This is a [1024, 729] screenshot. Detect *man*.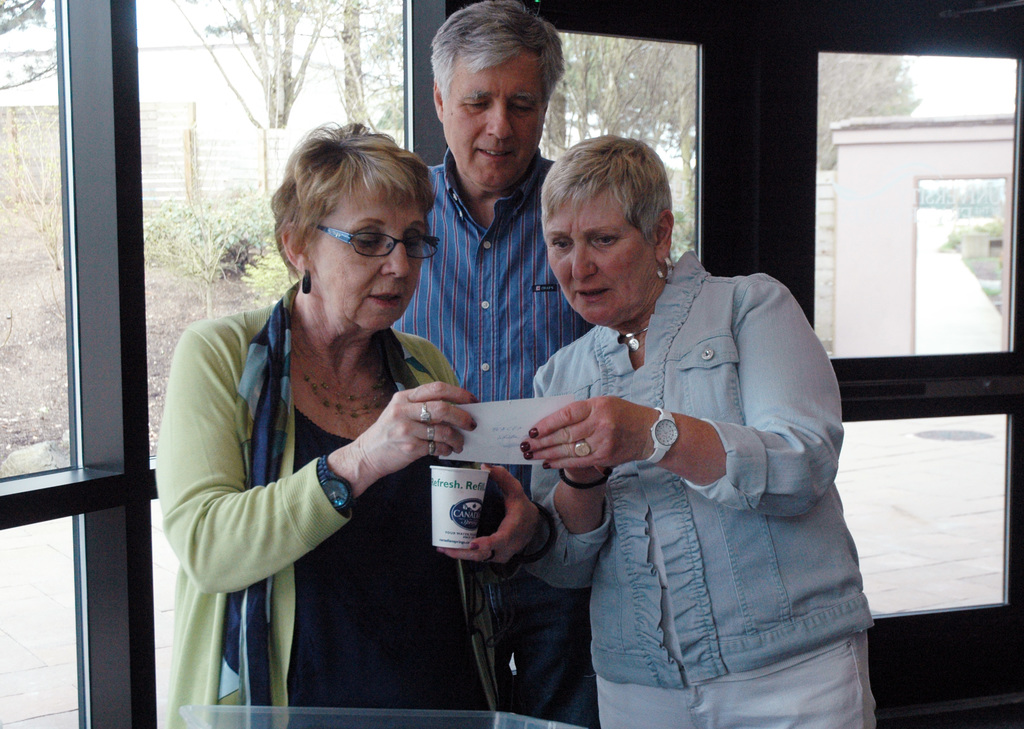
(385,0,604,728).
